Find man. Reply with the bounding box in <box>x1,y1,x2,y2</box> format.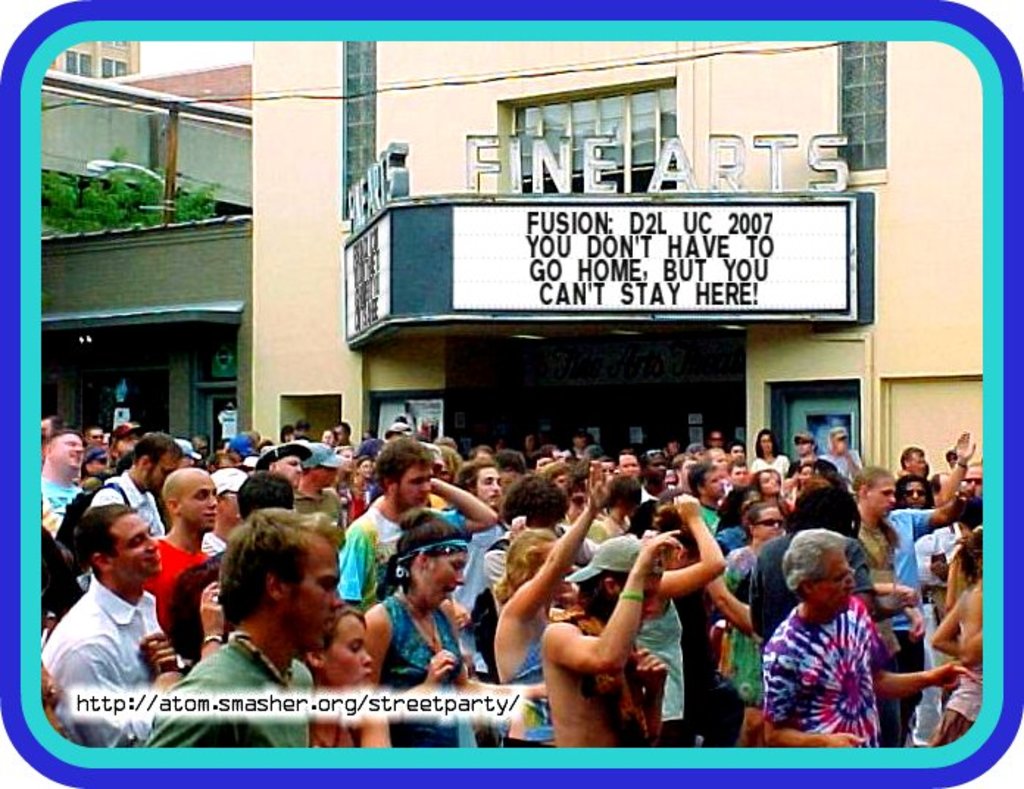
<box>49,461,178,749</box>.
